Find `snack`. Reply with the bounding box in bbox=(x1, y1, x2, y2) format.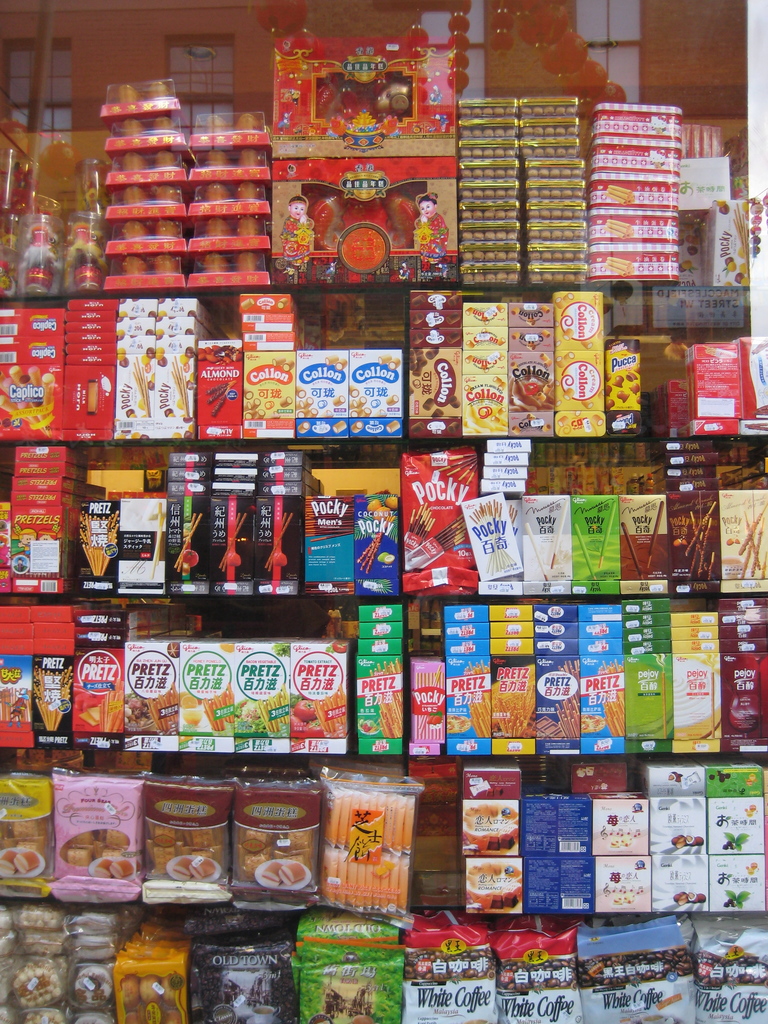
bbox=(49, 820, 135, 882).
